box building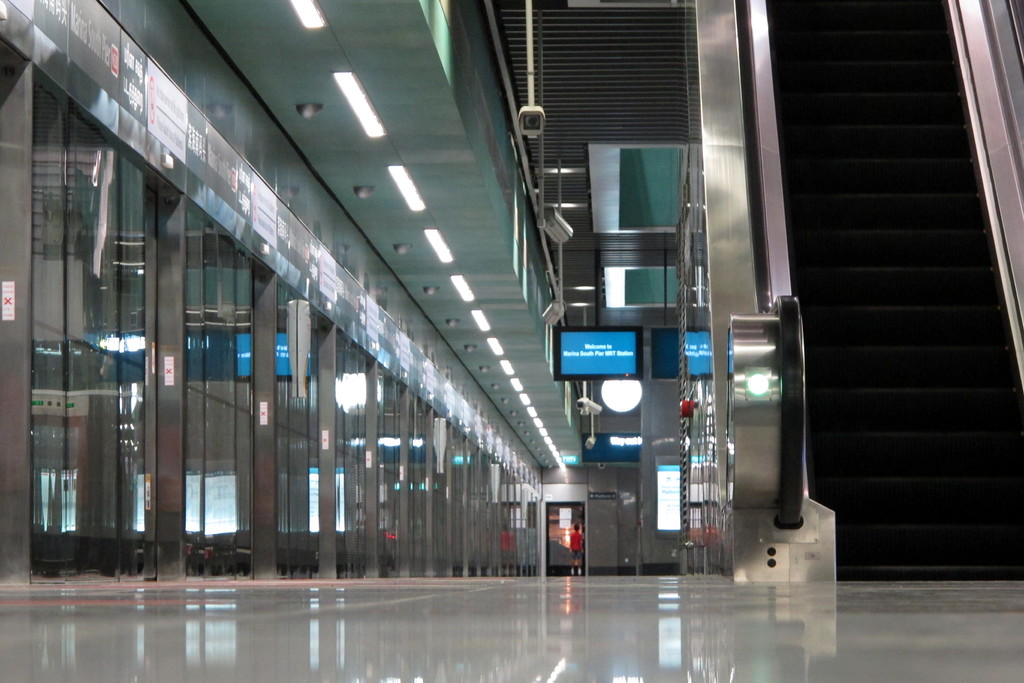
(0,0,1023,682)
